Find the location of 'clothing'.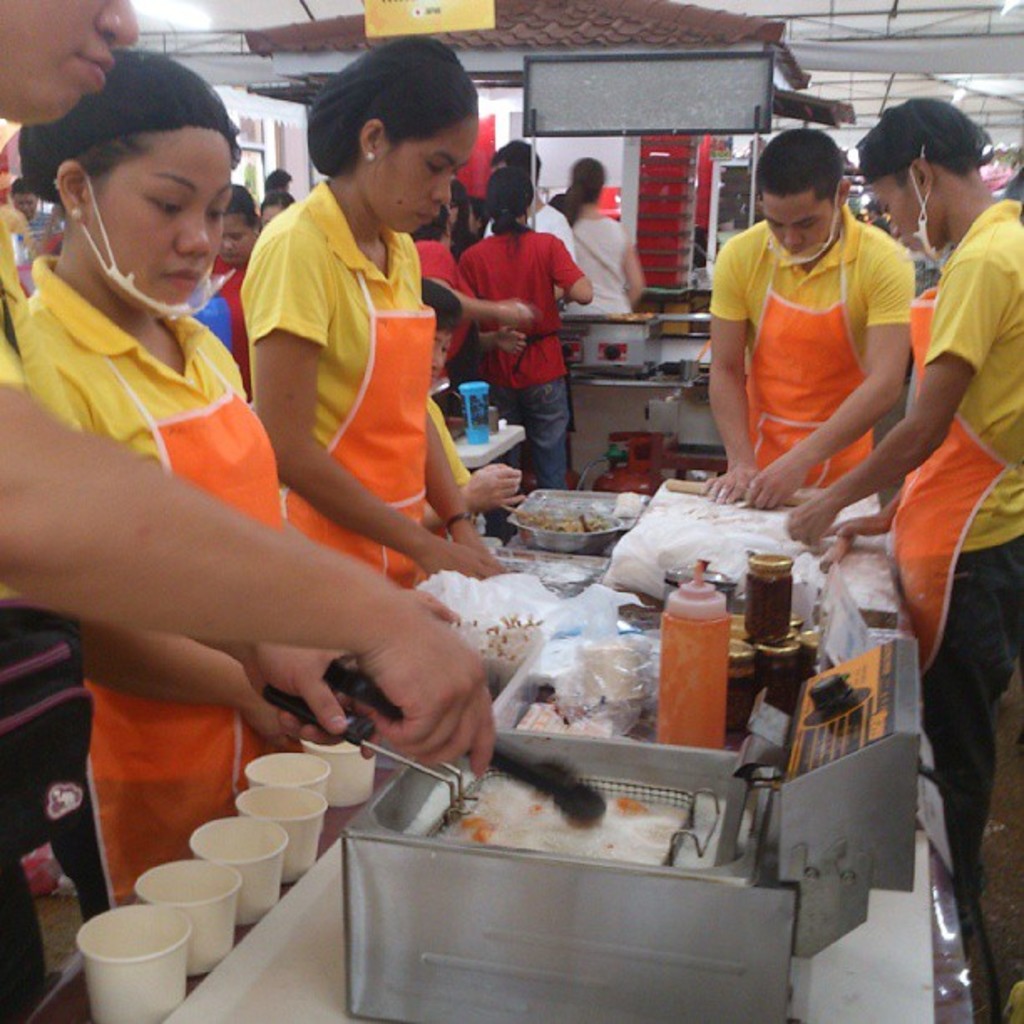
Location: bbox=(477, 194, 569, 263).
